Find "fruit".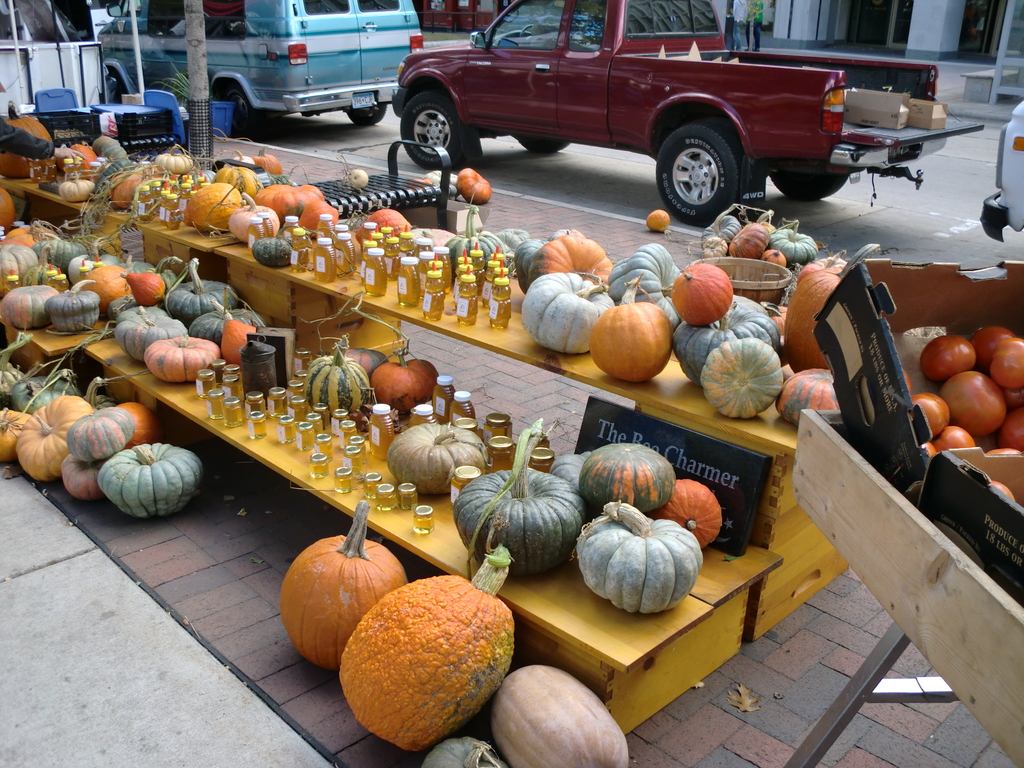
pyautogui.locateOnScreen(386, 420, 490, 497).
